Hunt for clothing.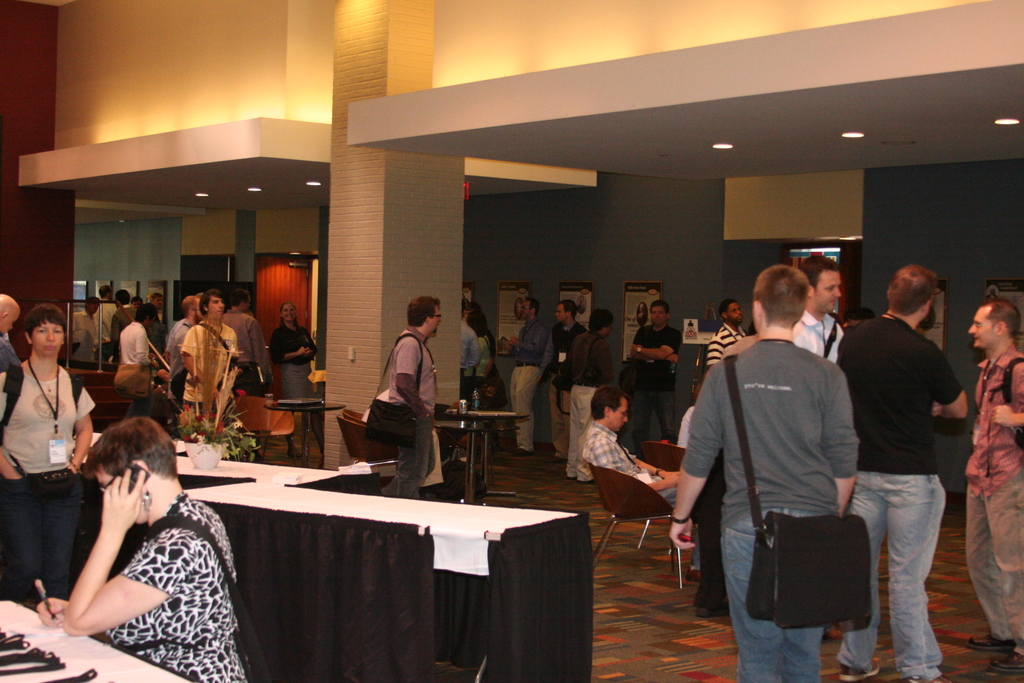
Hunted down at <box>383,331,444,504</box>.
